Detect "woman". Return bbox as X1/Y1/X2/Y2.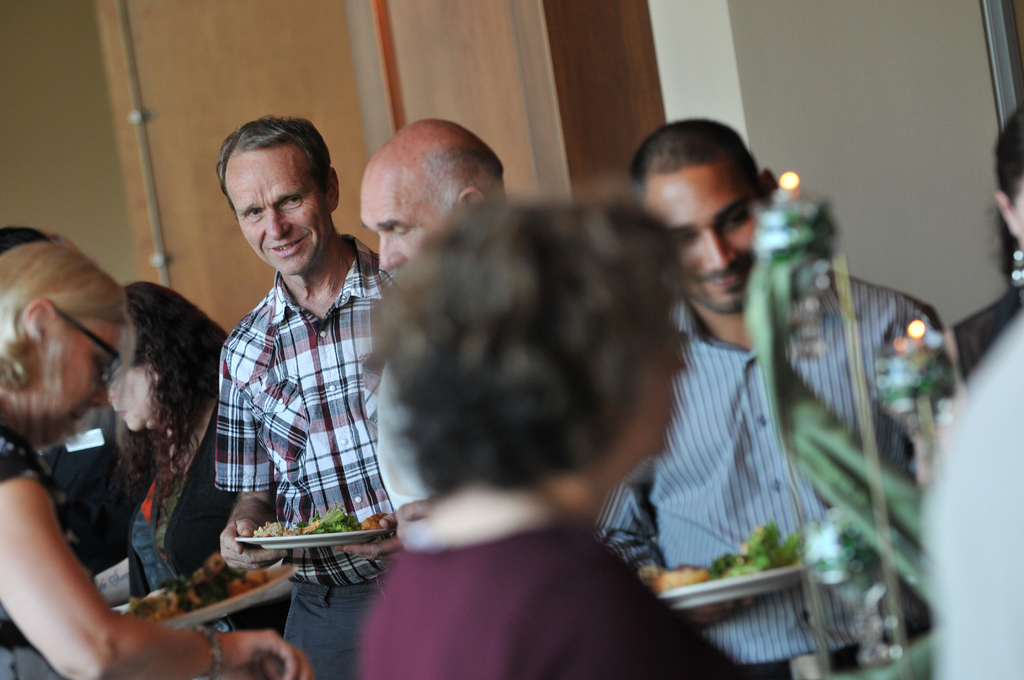
98/283/259/619.
